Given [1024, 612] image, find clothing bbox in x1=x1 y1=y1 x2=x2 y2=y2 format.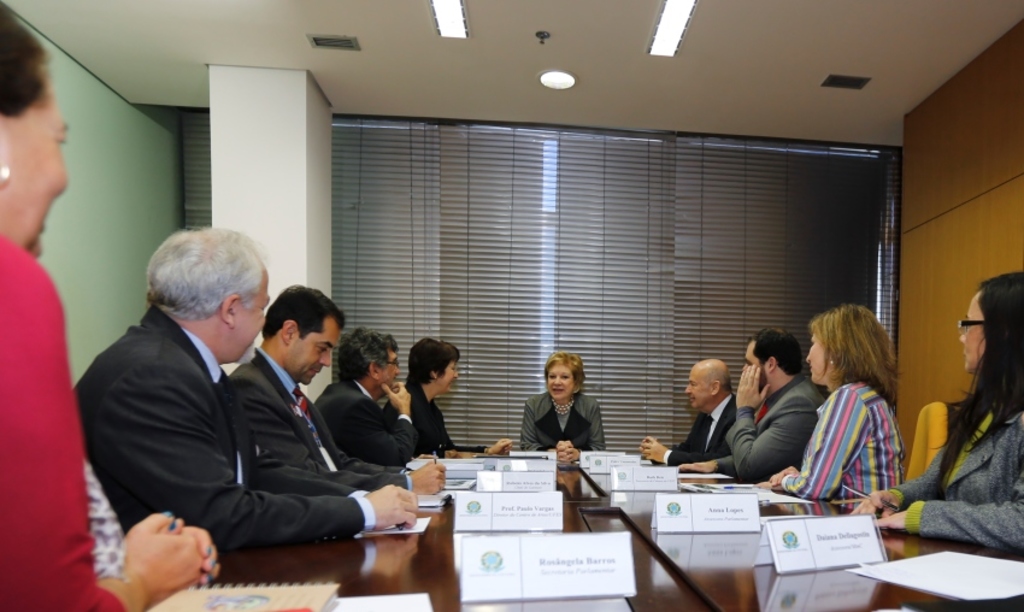
x1=519 y1=387 x2=606 y2=451.
